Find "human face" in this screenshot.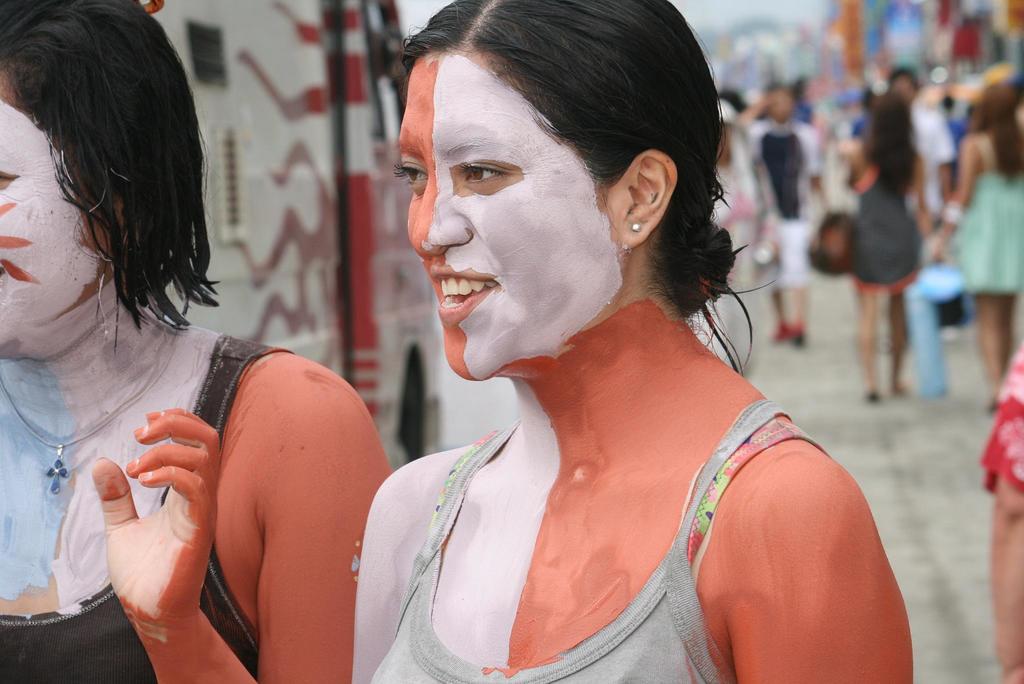
The bounding box for "human face" is select_region(0, 71, 108, 360).
